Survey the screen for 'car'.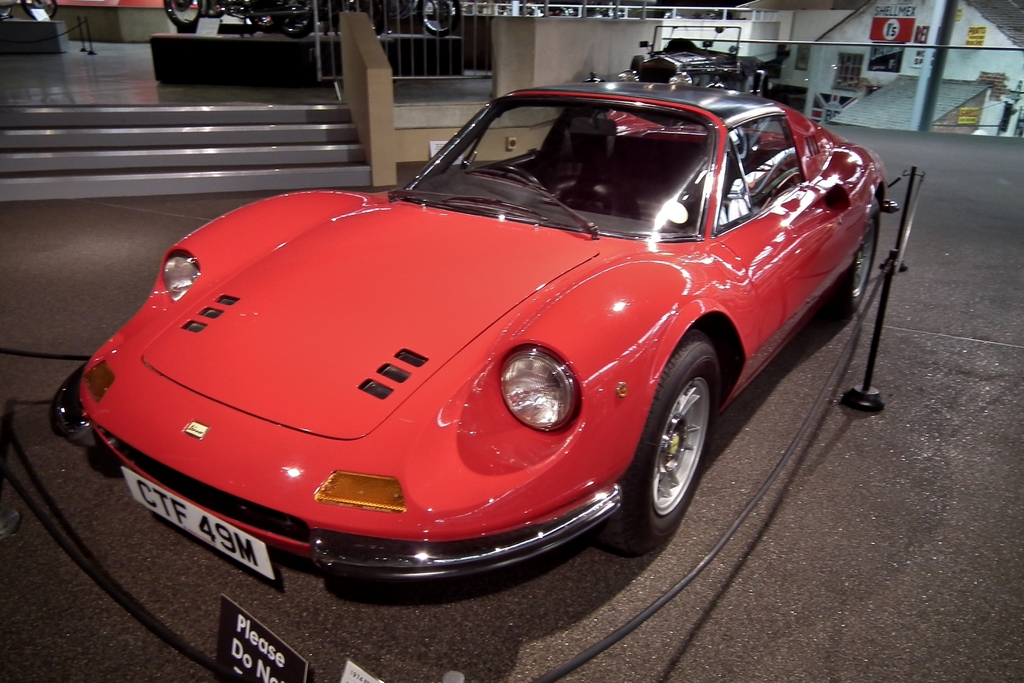
Survey found: bbox=[72, 62, 838, 595].
